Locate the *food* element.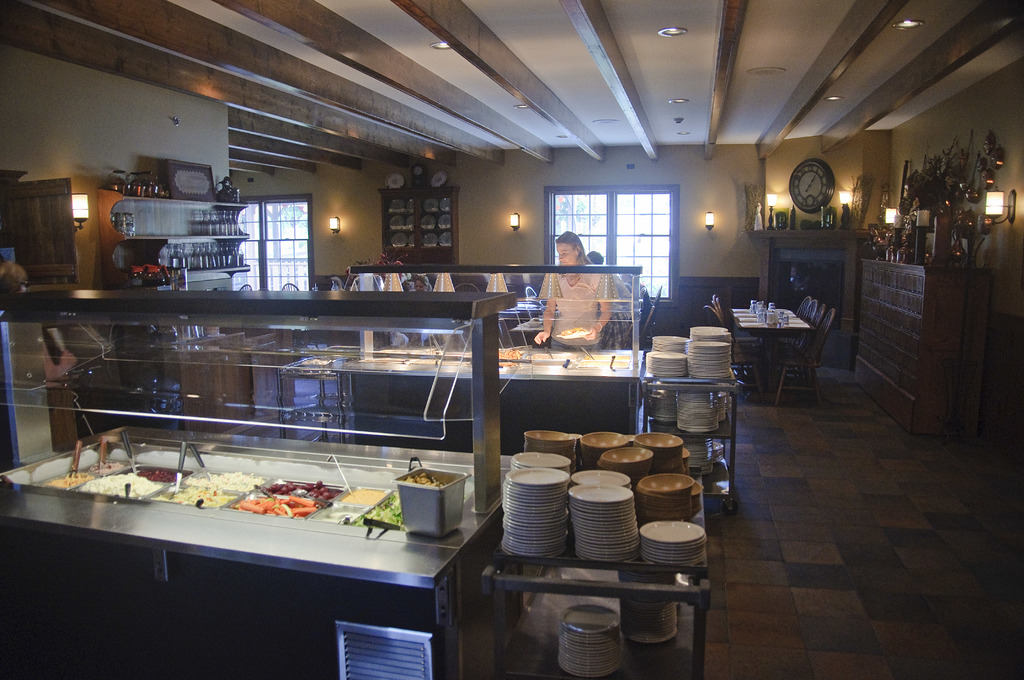
Element bbox: l=47, t=479, r=86, b=488.
